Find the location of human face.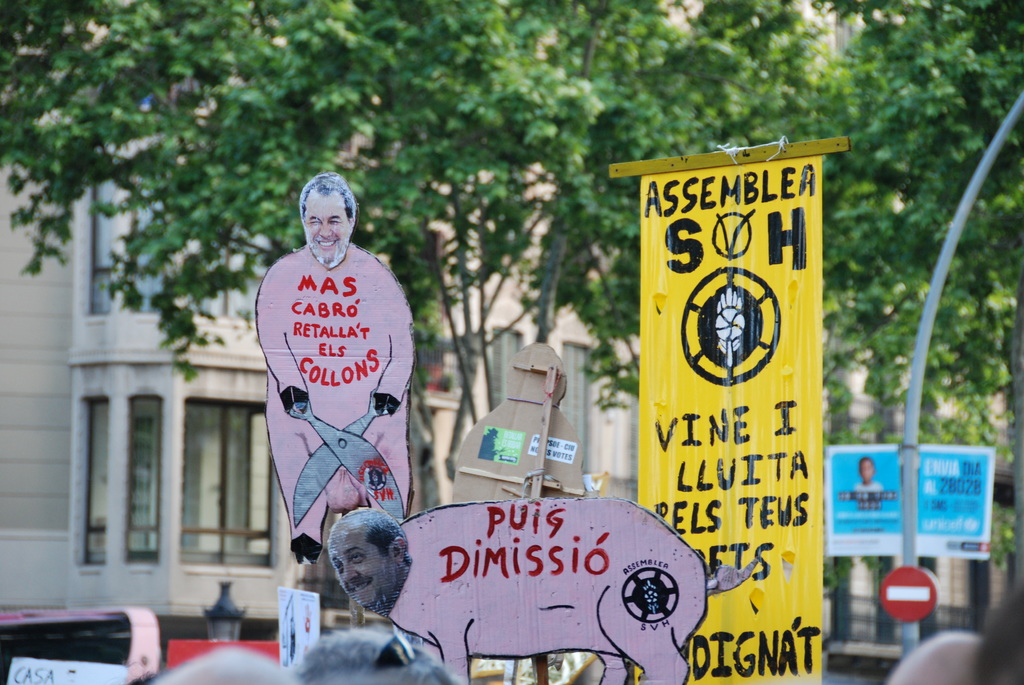
Location: box(304, 190, 356, 269).
